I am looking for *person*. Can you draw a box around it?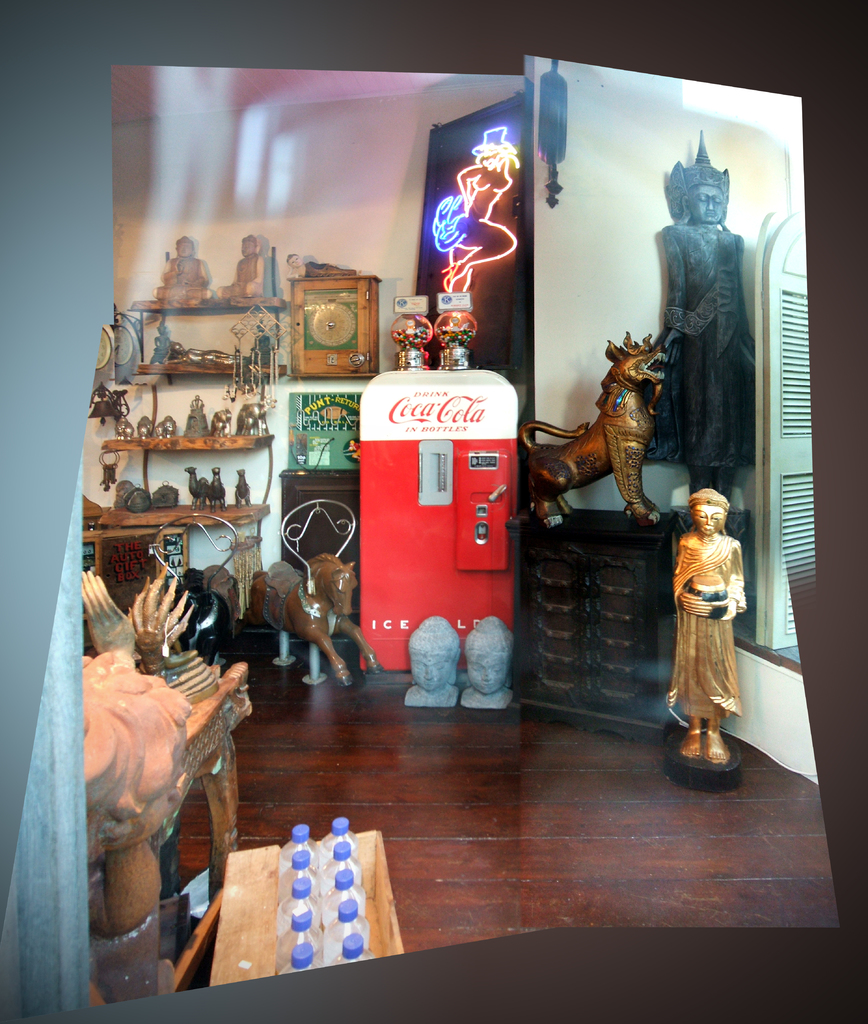
Sure, the bounding box is [x1=671, y1=479, x2=746, y2=764].
